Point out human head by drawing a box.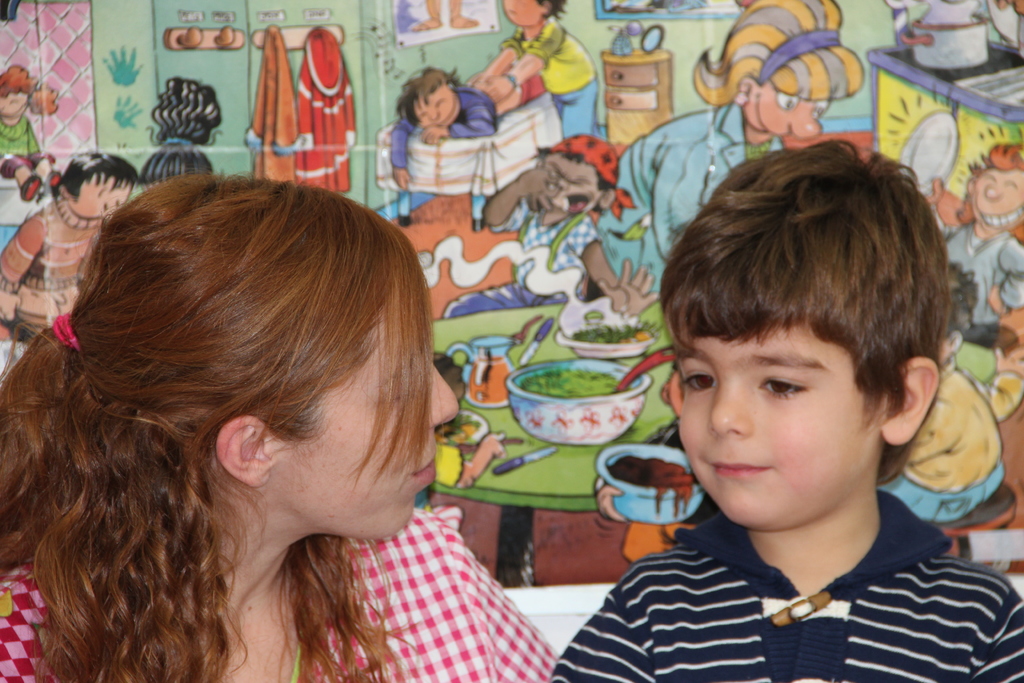
box(63, 147, 141, 215).
